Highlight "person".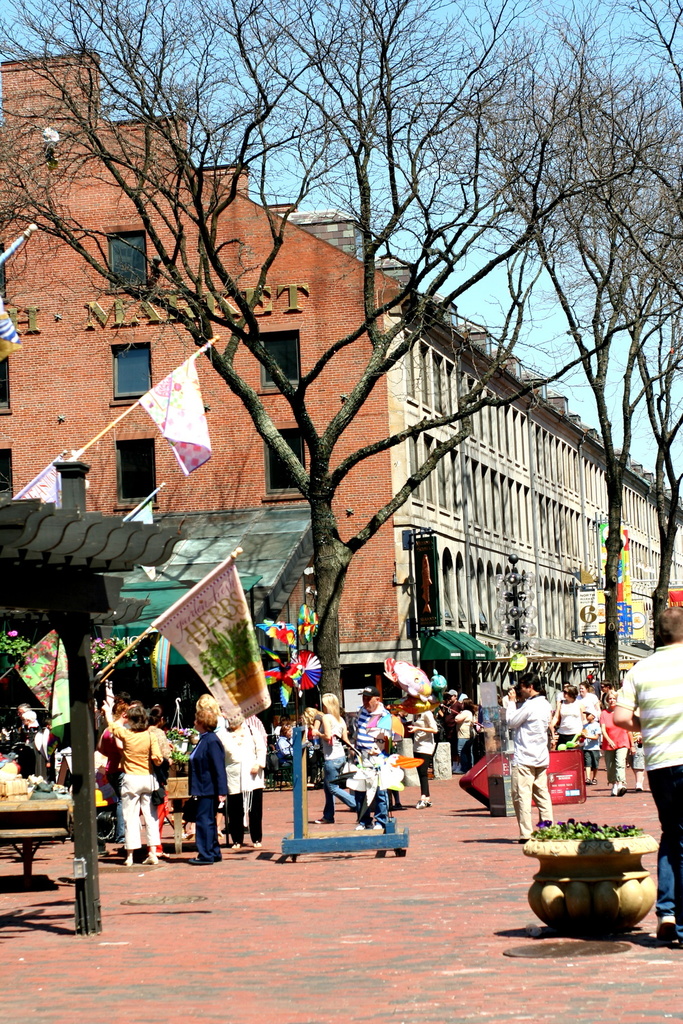
Highlighted region: {"x1": 576, "y1": 710, "x2": 594, "y2": 785}.
